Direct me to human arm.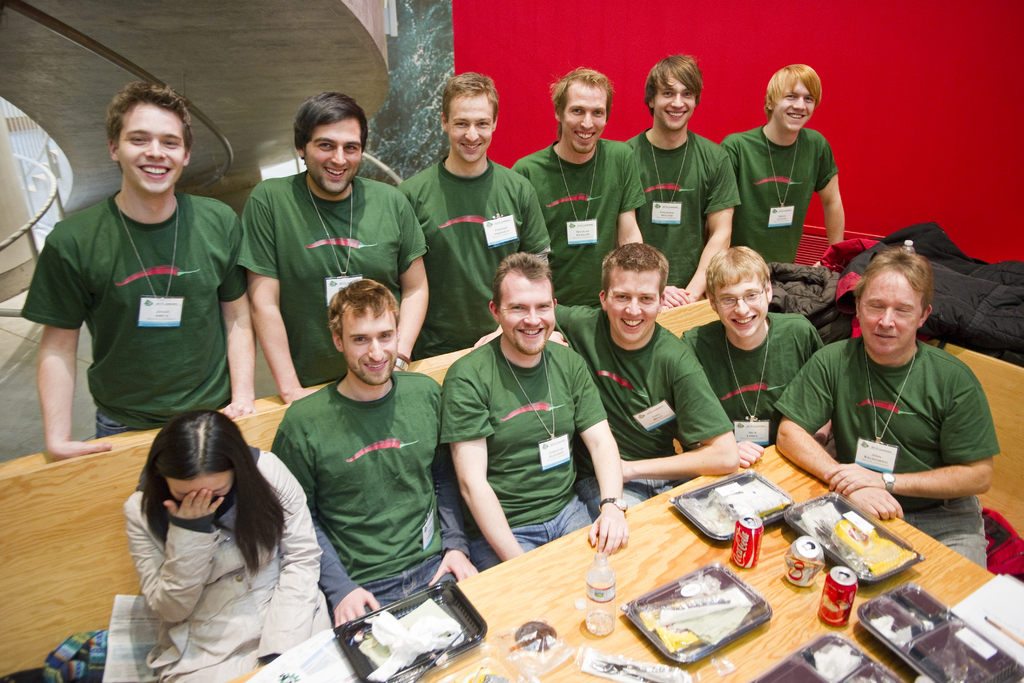
Direction: {"left": 689, "top": 158, "right": 726, "bottom": 304}.
